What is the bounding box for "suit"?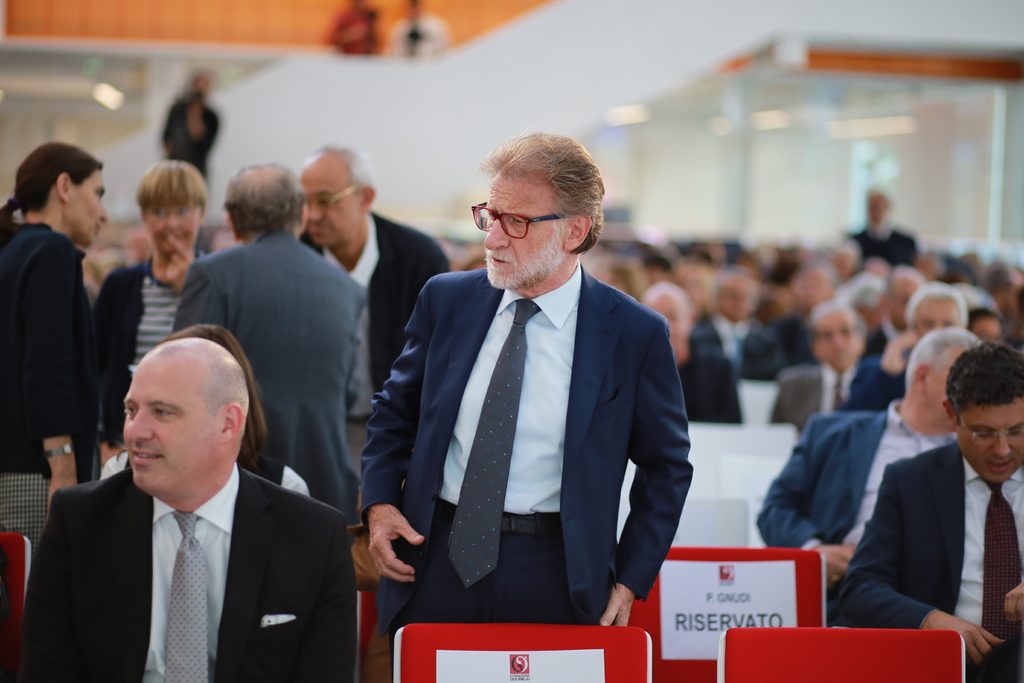
BBox(3, 463, 349, 682).
